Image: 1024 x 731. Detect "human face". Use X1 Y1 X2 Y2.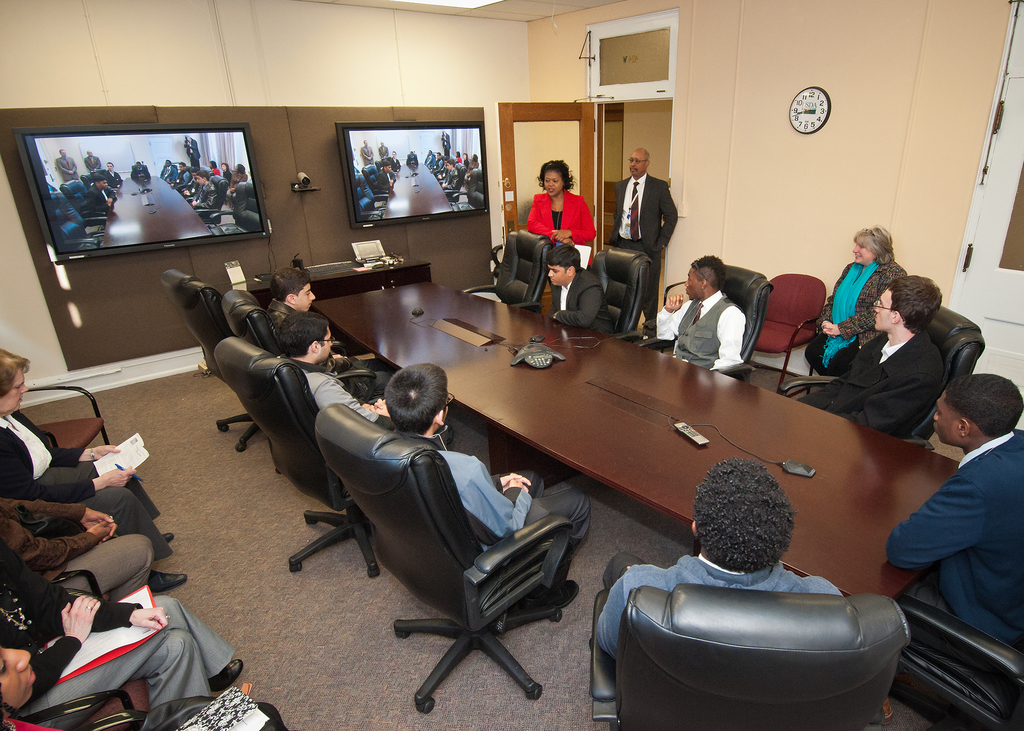
547 175 562 195.
